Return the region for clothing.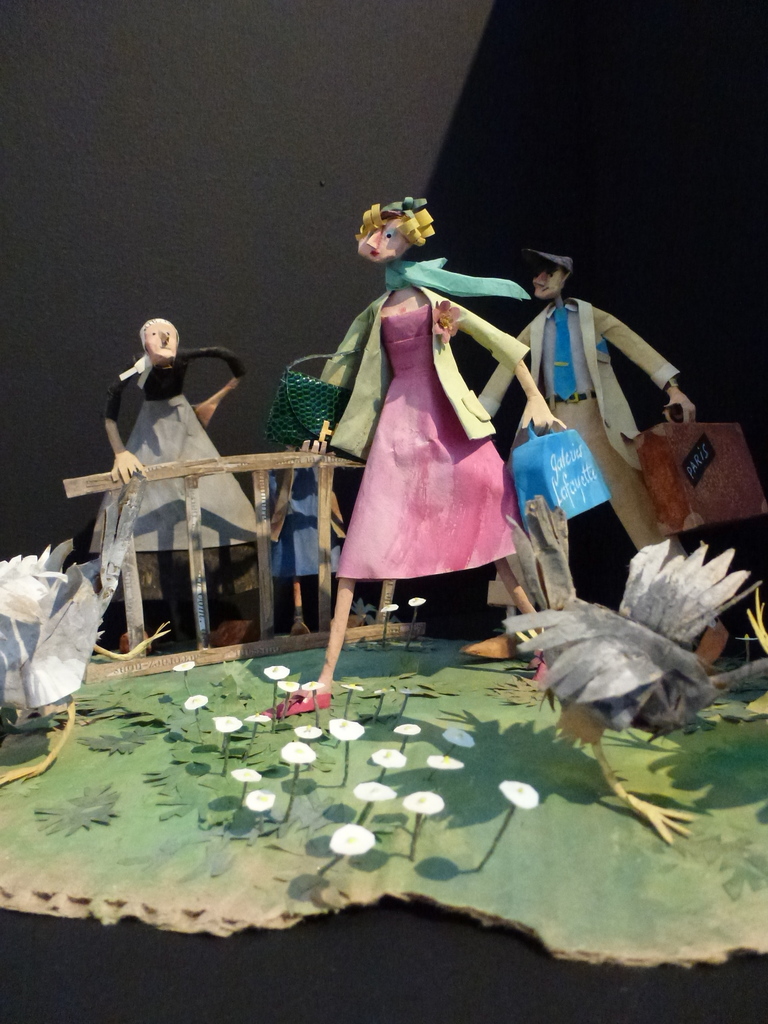
select_region(474, 292, 680, 545).
